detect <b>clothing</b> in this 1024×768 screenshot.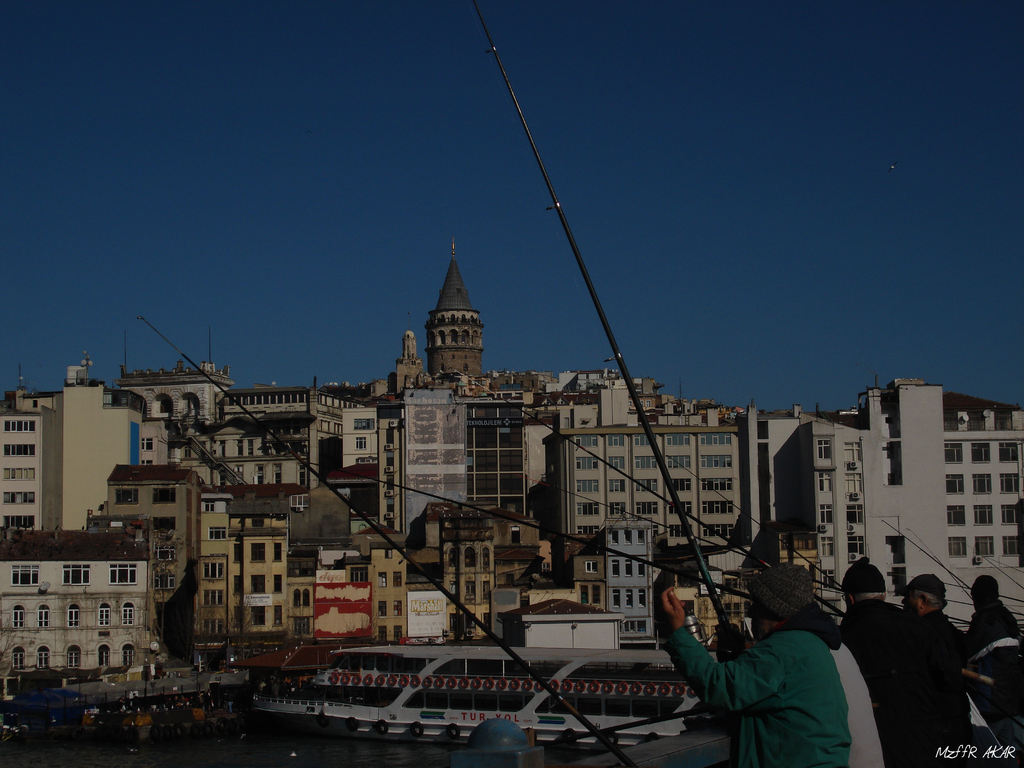
Detection: detection(905, 621, 993, 745).
